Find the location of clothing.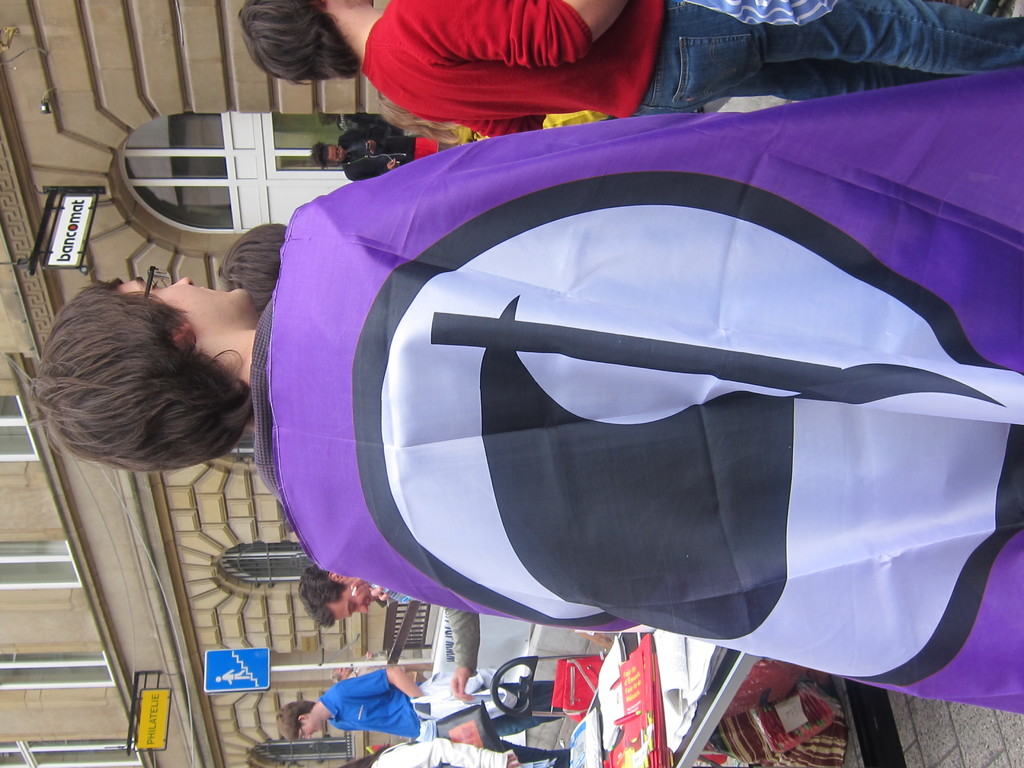
Location: rect(317, 663, 569, 767).
